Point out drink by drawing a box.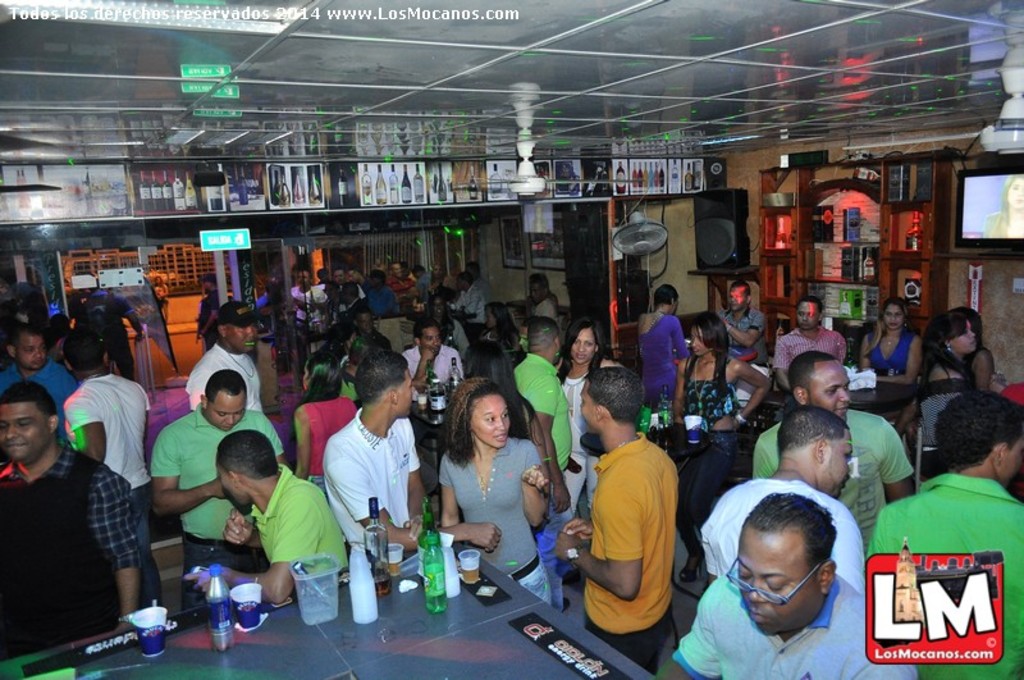
[x1=388, y1=561, x2=402, y2=576].
